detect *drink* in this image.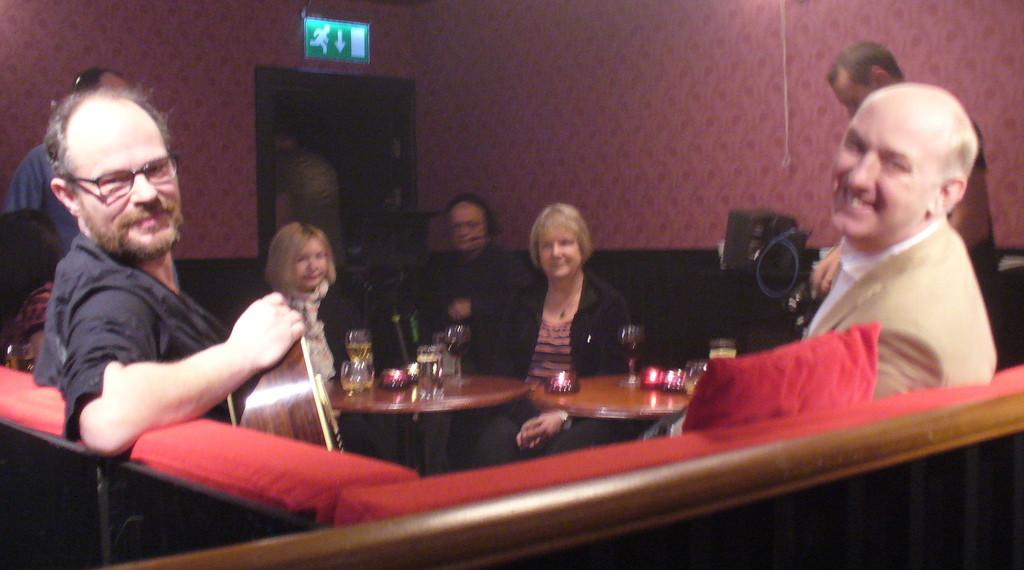
Detection: [444,339,471,357].
